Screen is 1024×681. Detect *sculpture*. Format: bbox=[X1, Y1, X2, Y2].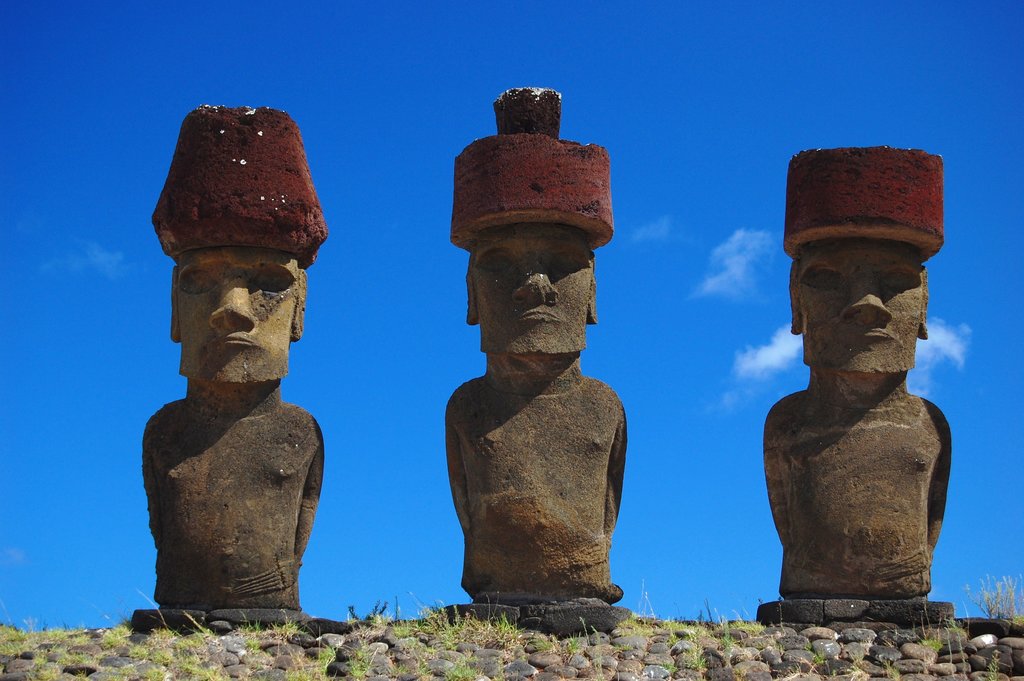
bbox=[429, 70, 652, 675].
